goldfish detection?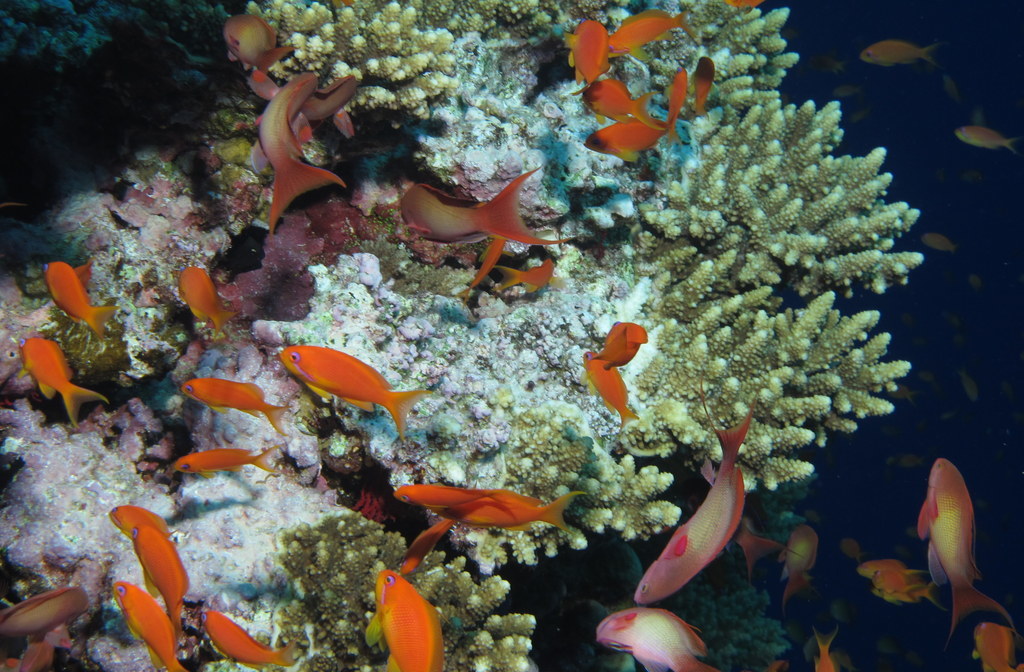
bbox=[398, 518, 456, 573]
